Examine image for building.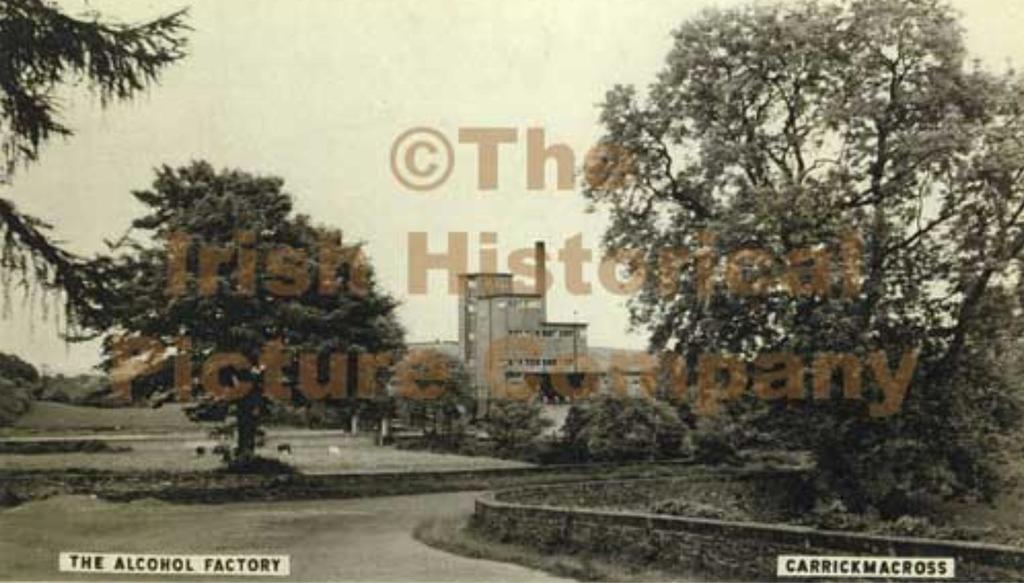
Examination result: {"x1": 381, "y1": 271, "x2": 623, "y2": 412}.
